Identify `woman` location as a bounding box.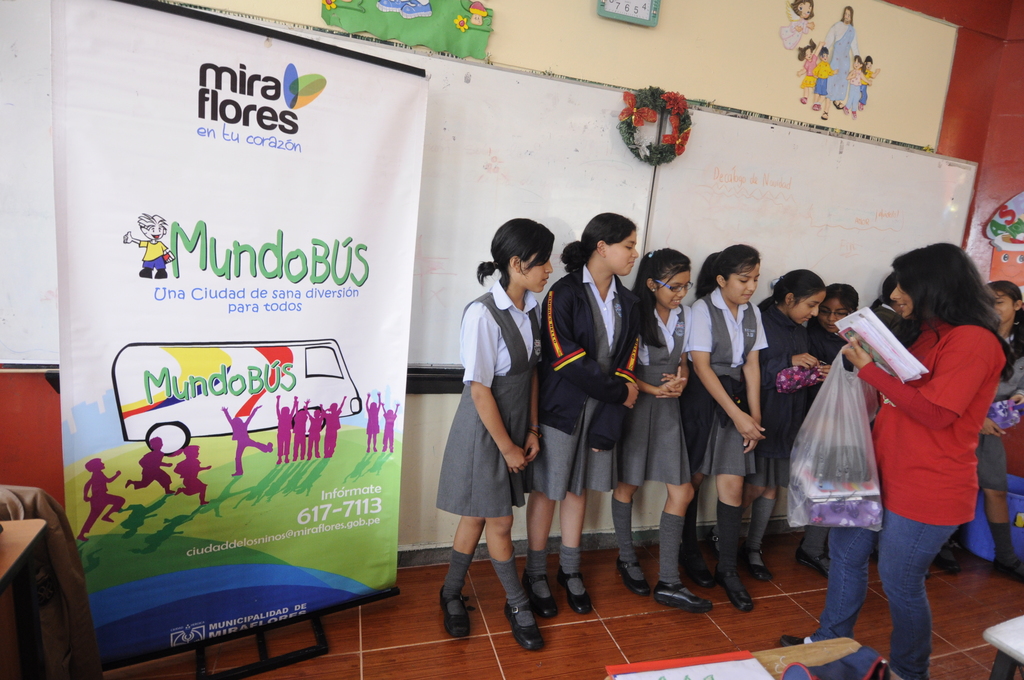
(836,231,1005,651).
